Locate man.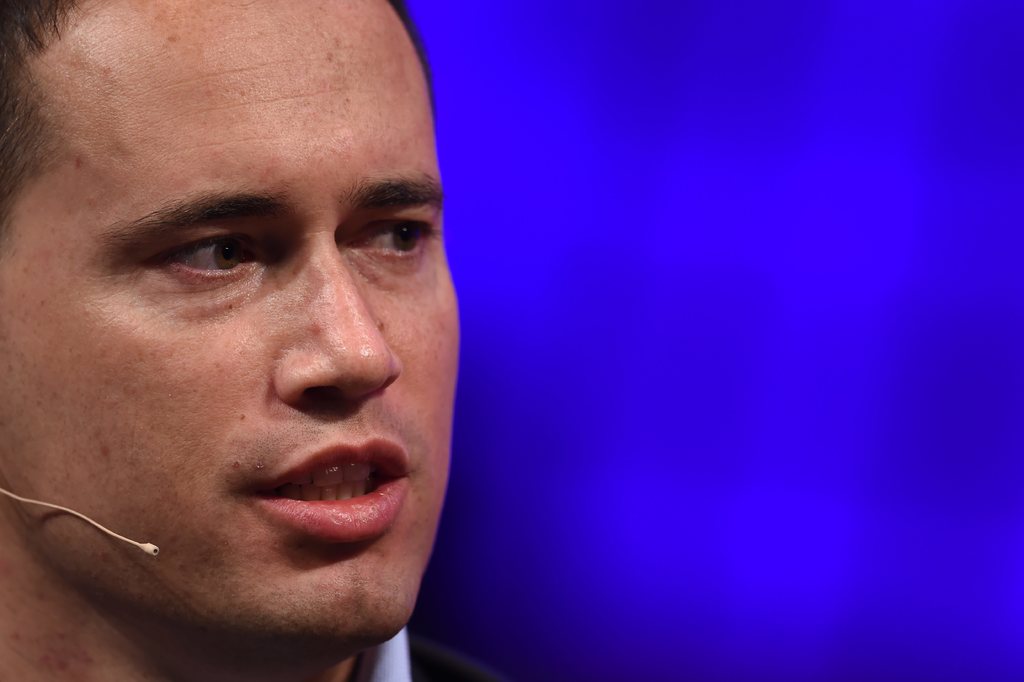
Bounding box: (x1=13, y1=49, x2=475, y2=619).
